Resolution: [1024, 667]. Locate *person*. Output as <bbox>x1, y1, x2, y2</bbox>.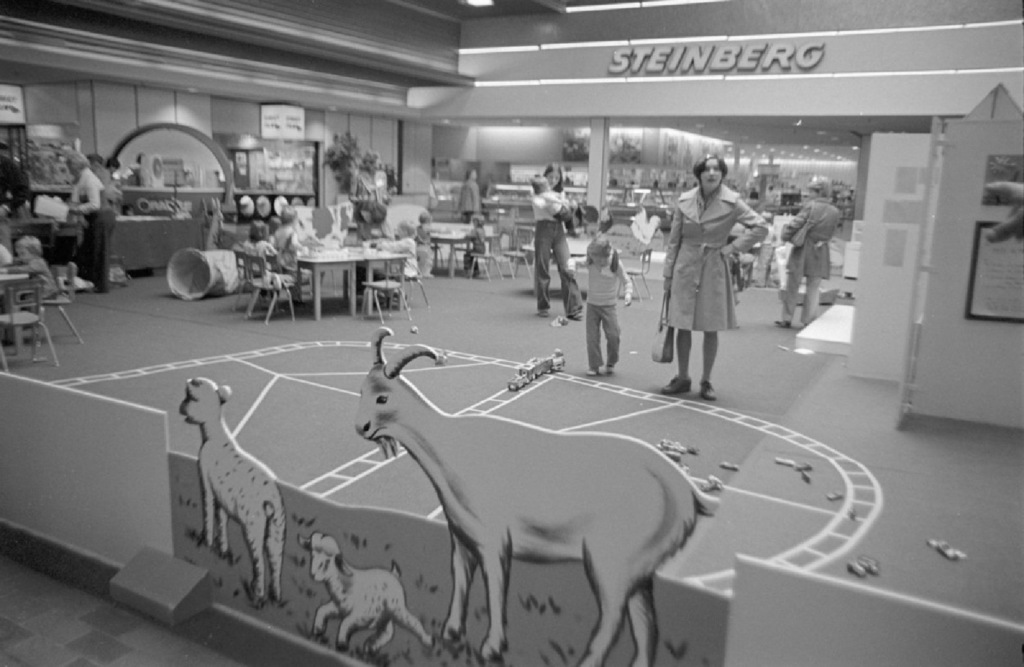
<bbox>249, 222, 280, 295</bbox>.
